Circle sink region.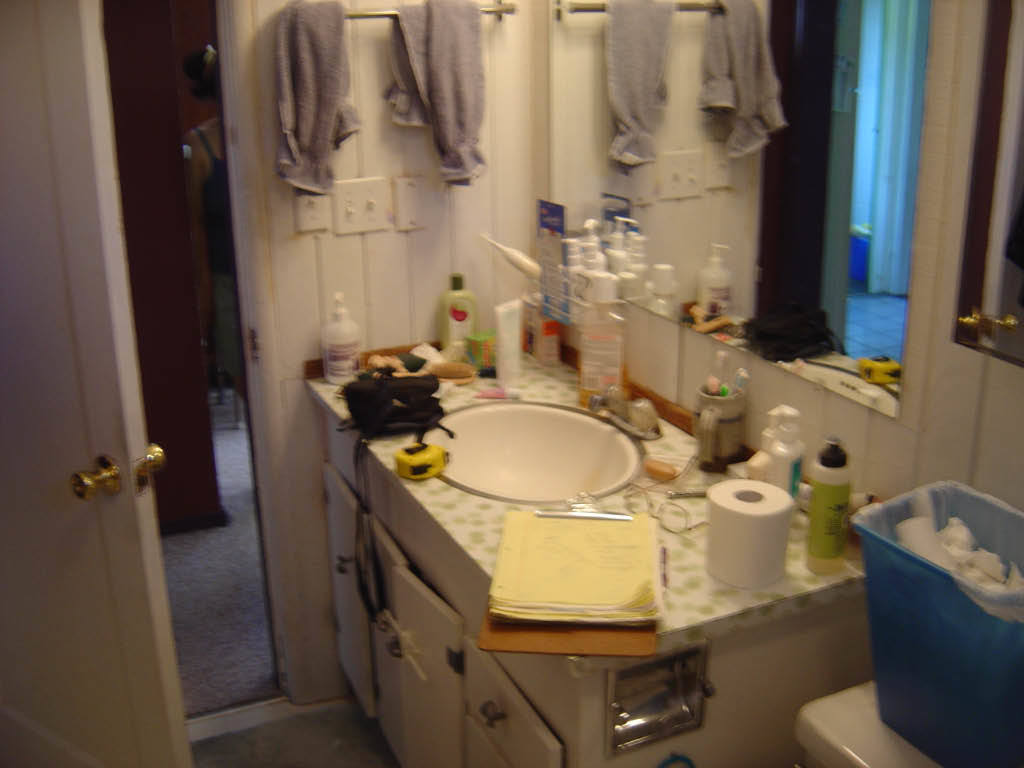
Region: (x1=410, y1=379, x2=674, y2=508).
